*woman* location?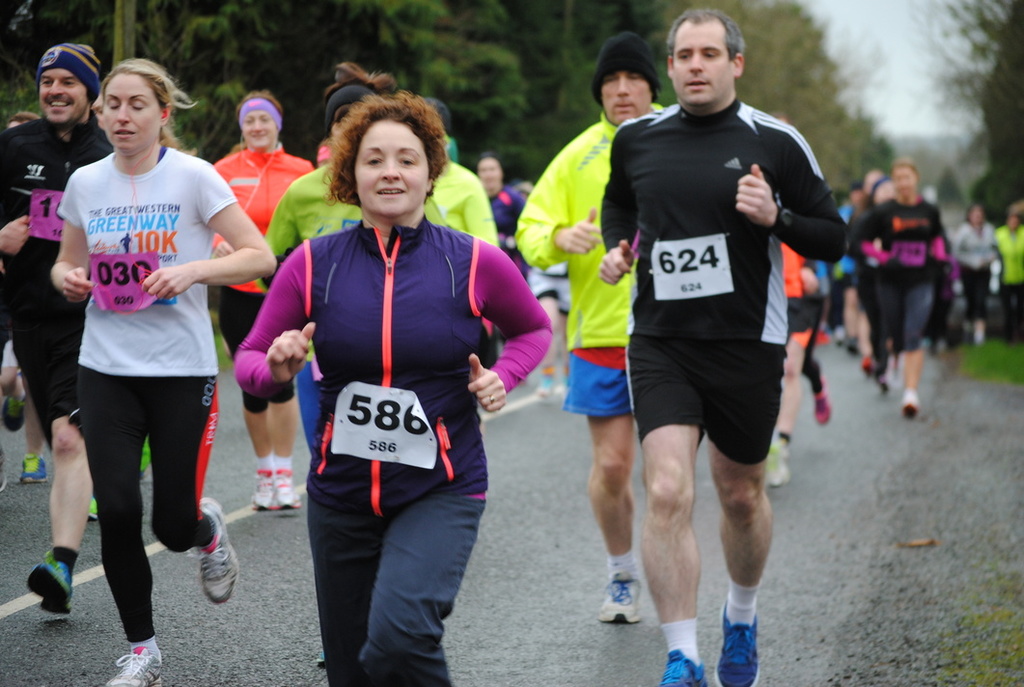
865:159:949:421
